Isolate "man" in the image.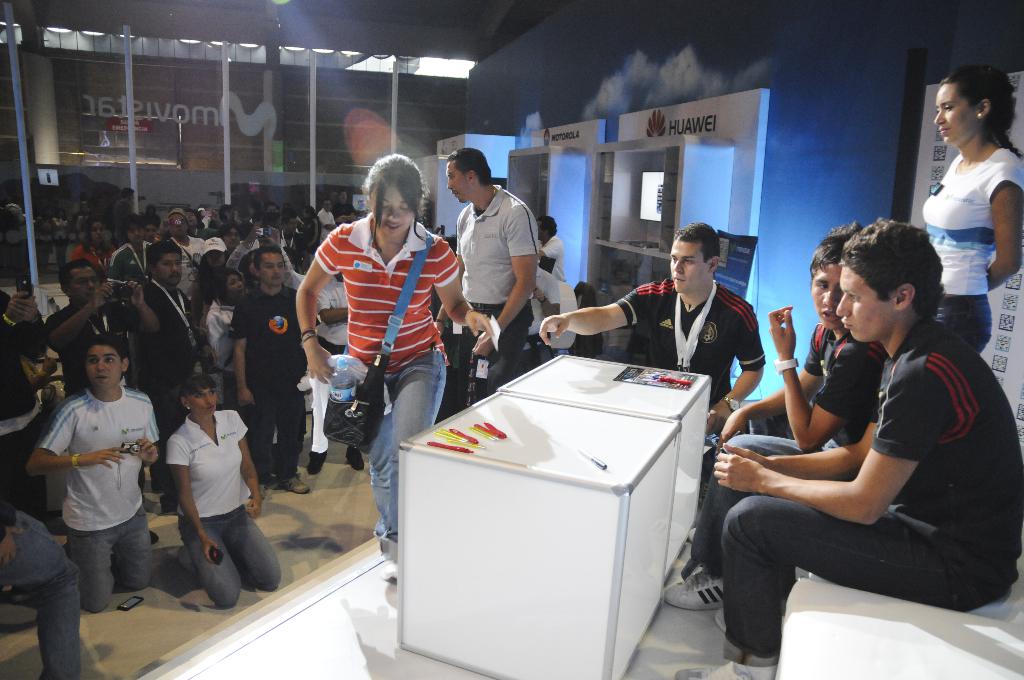
Isolated region: left=315, top=194, right=339, bottom=245.
